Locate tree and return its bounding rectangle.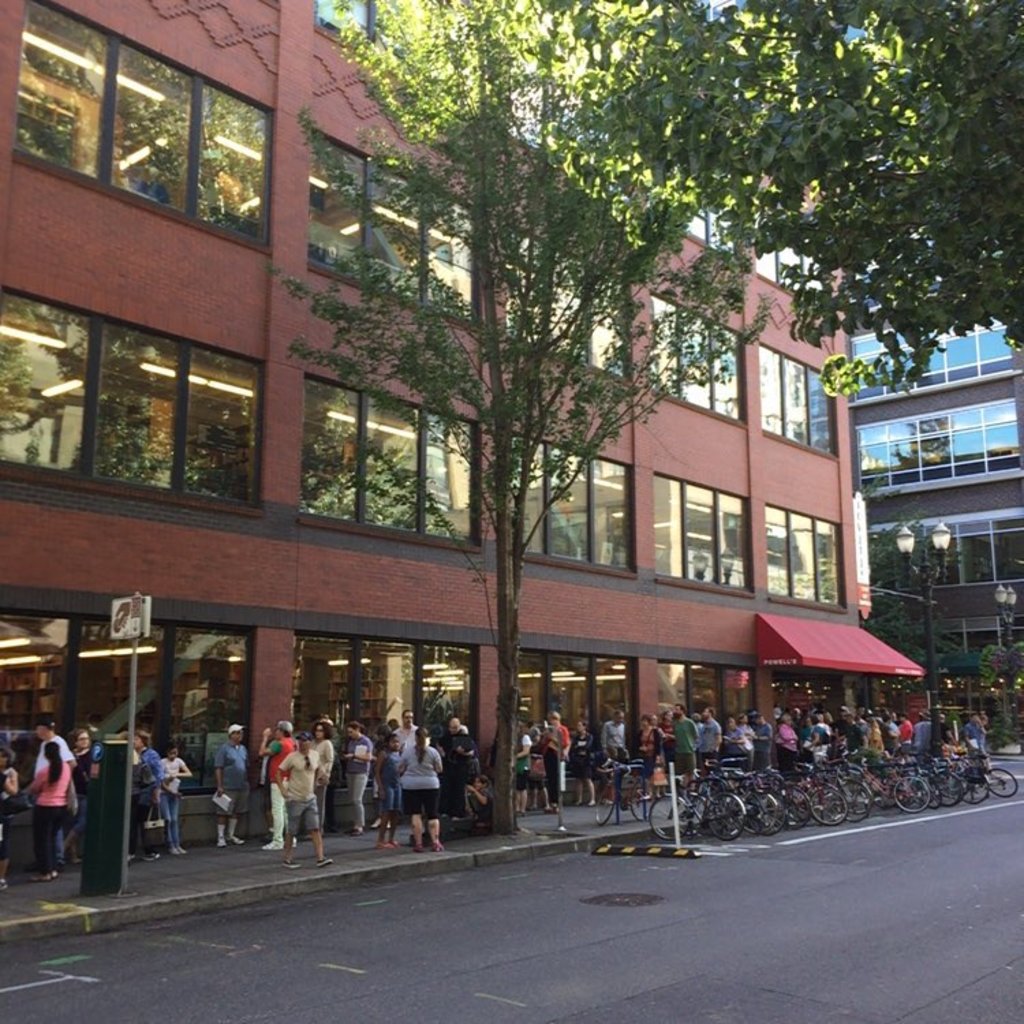
[x1=780, y1=0, x2=1023, y2=408].
